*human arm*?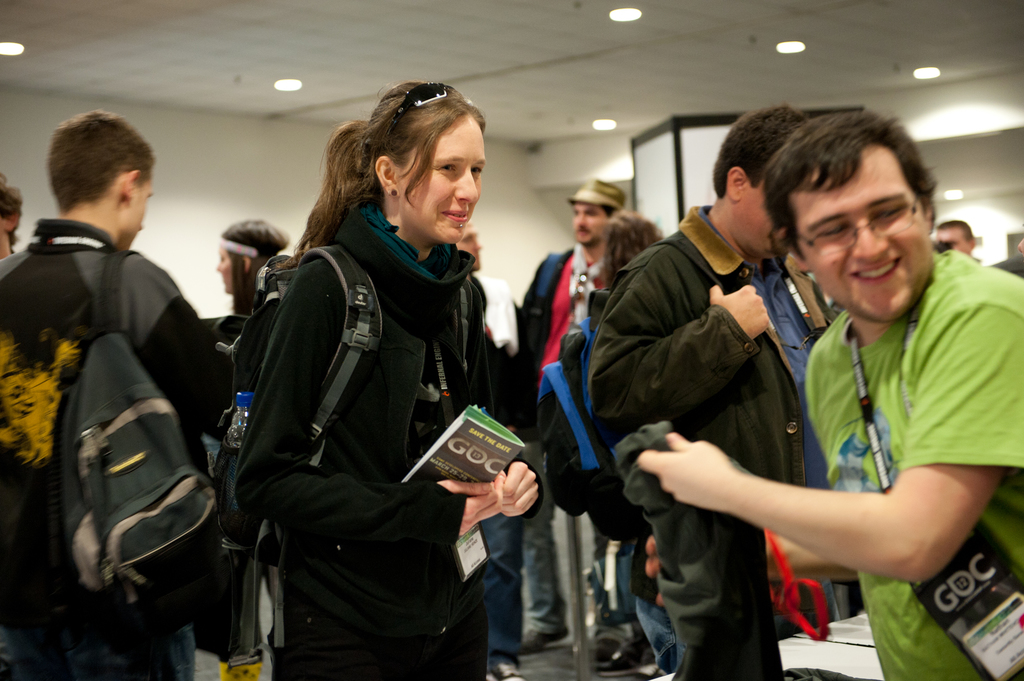
bbox(644, 531, 858, 602)
